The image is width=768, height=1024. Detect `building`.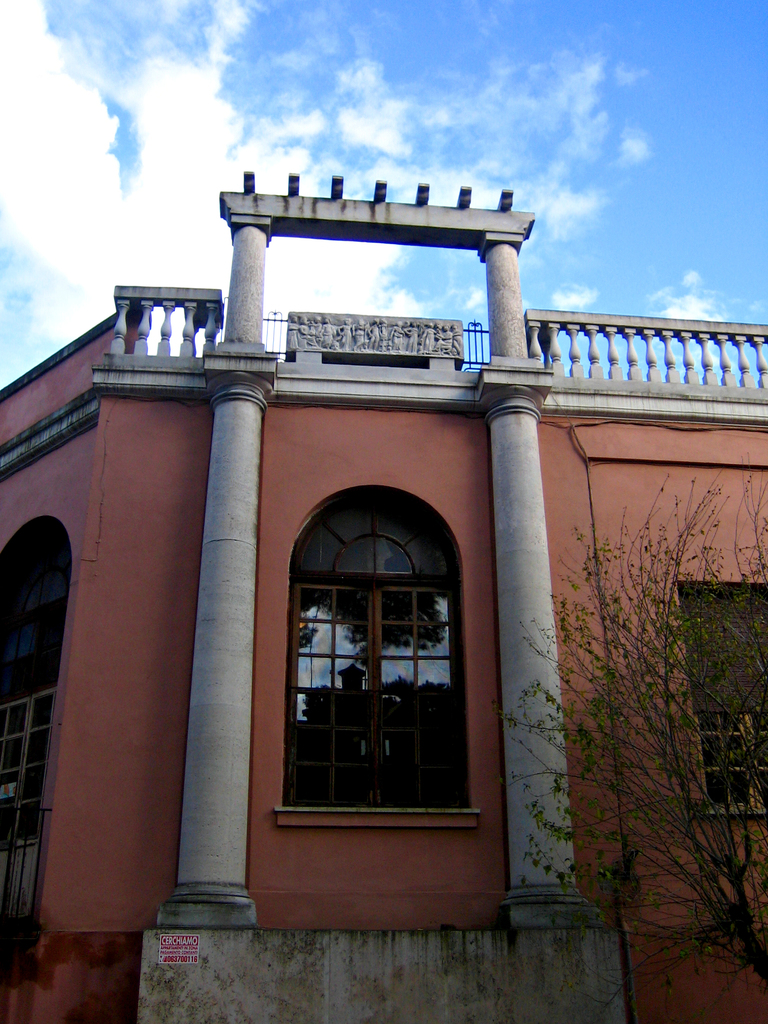
Detection: region(0, 142, 745, 987).
